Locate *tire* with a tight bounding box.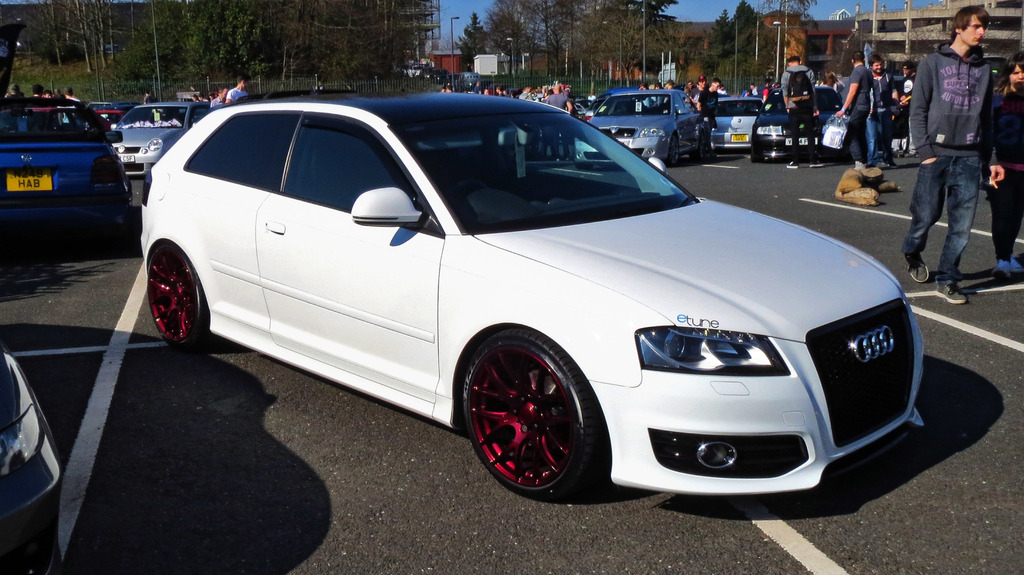
<bbox>694, 132, 703, 158</bbox>.
